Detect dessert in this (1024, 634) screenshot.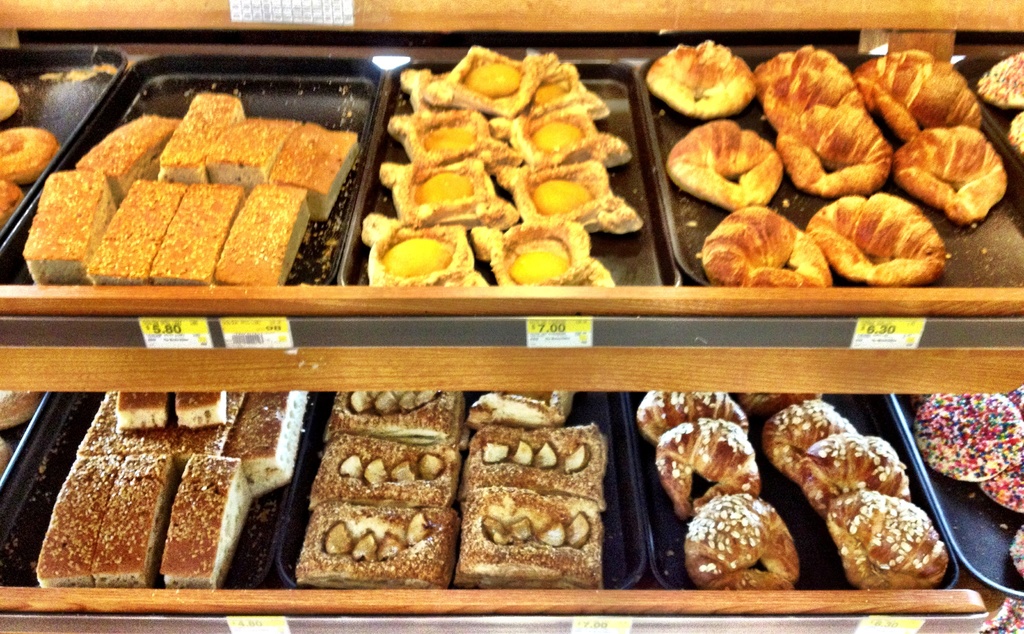
Detection: 970,48,1023,115.
